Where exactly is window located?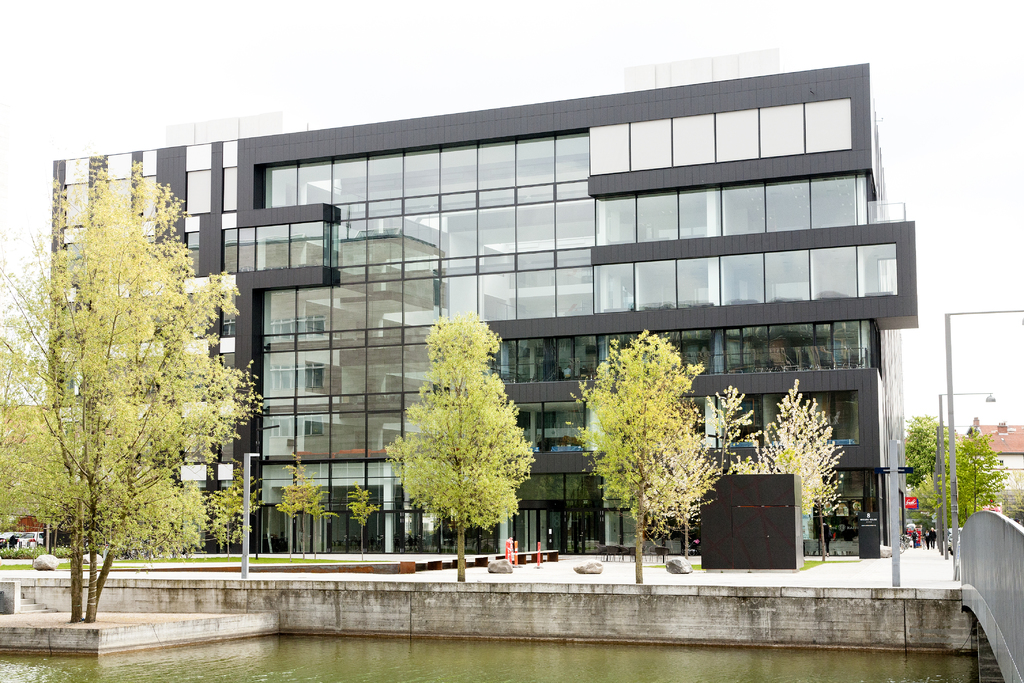
Its bounding box is select_region(998, 457, 1005, 466).
